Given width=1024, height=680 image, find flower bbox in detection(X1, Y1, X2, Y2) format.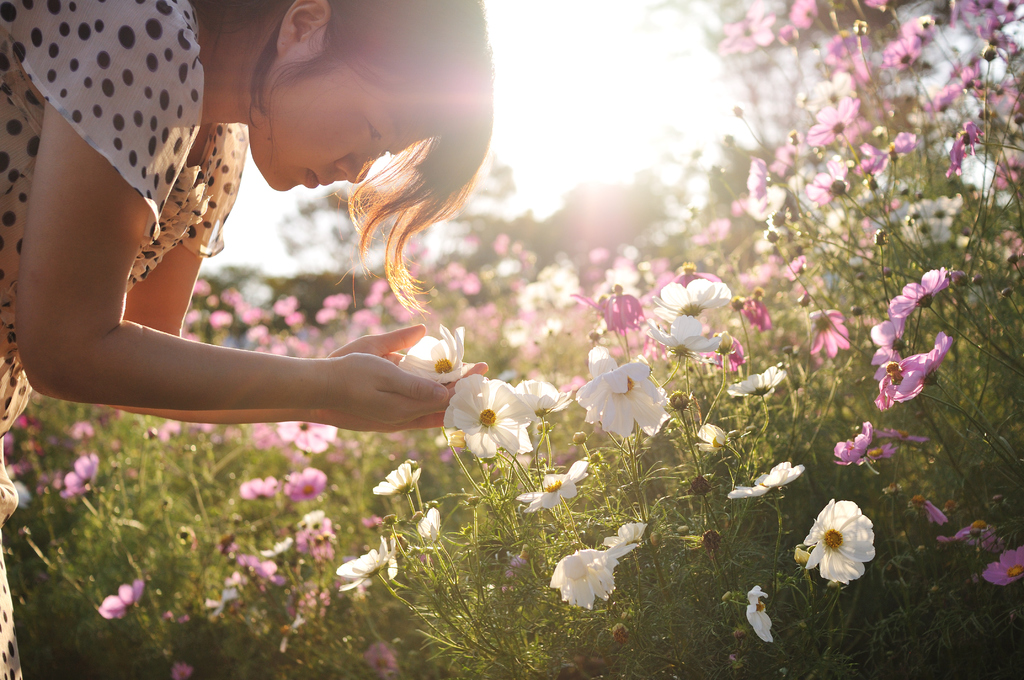
detection(643, 280, 729, 355).
